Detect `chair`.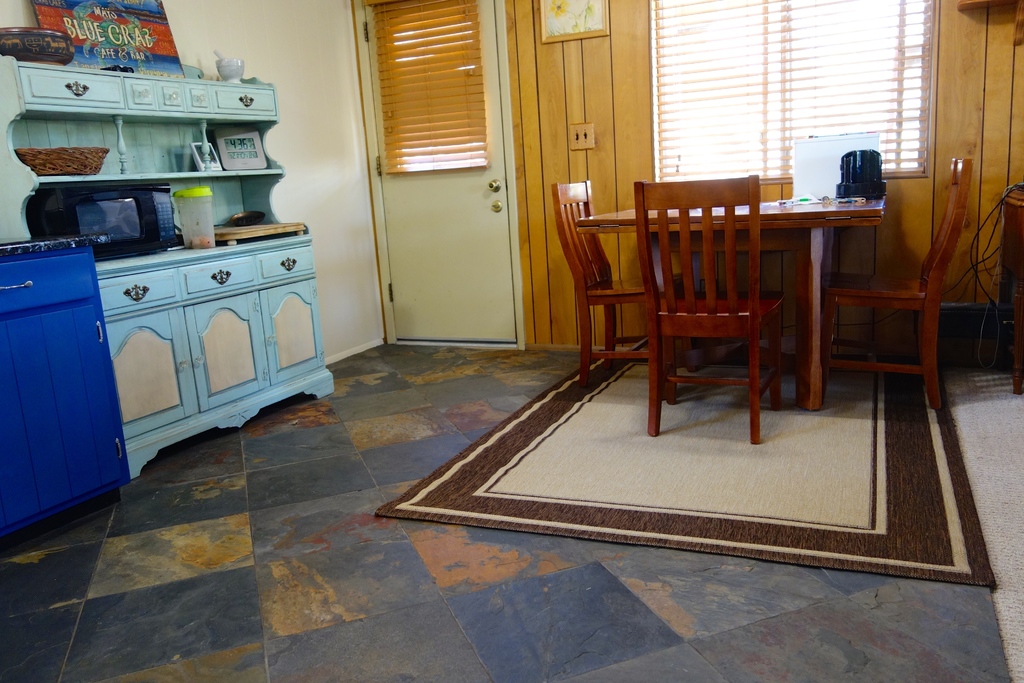
Detected at bbox(819, 154, 975, 407).
